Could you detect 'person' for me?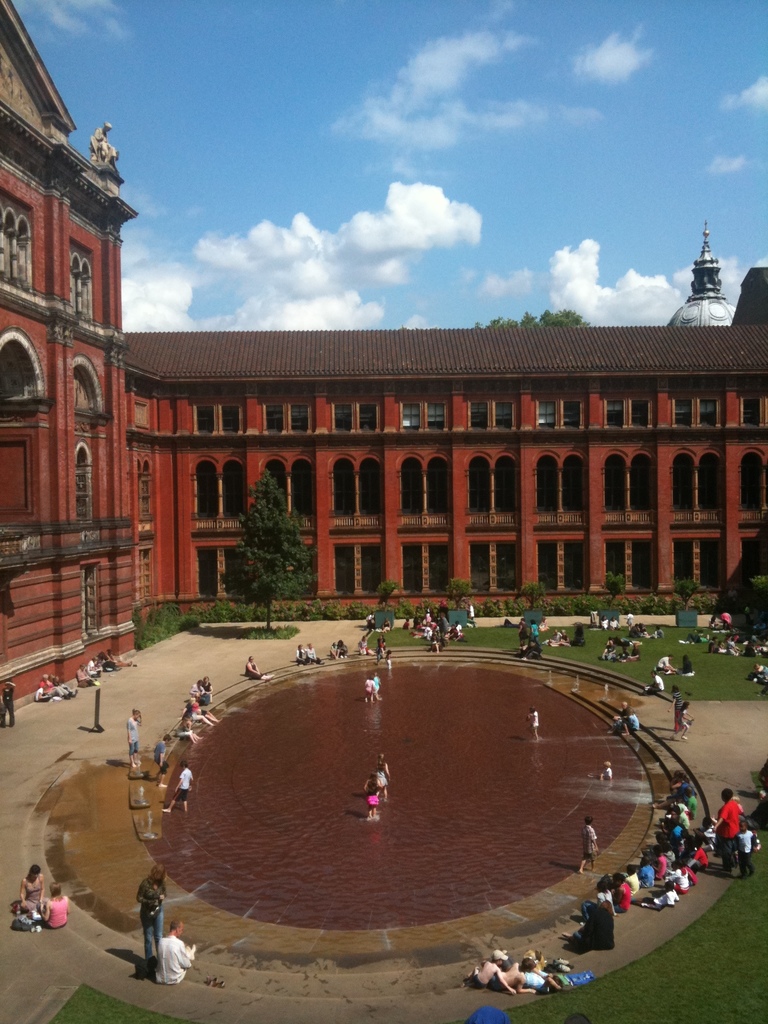
Detection result: l=305, t=641, r=324, b=664.
